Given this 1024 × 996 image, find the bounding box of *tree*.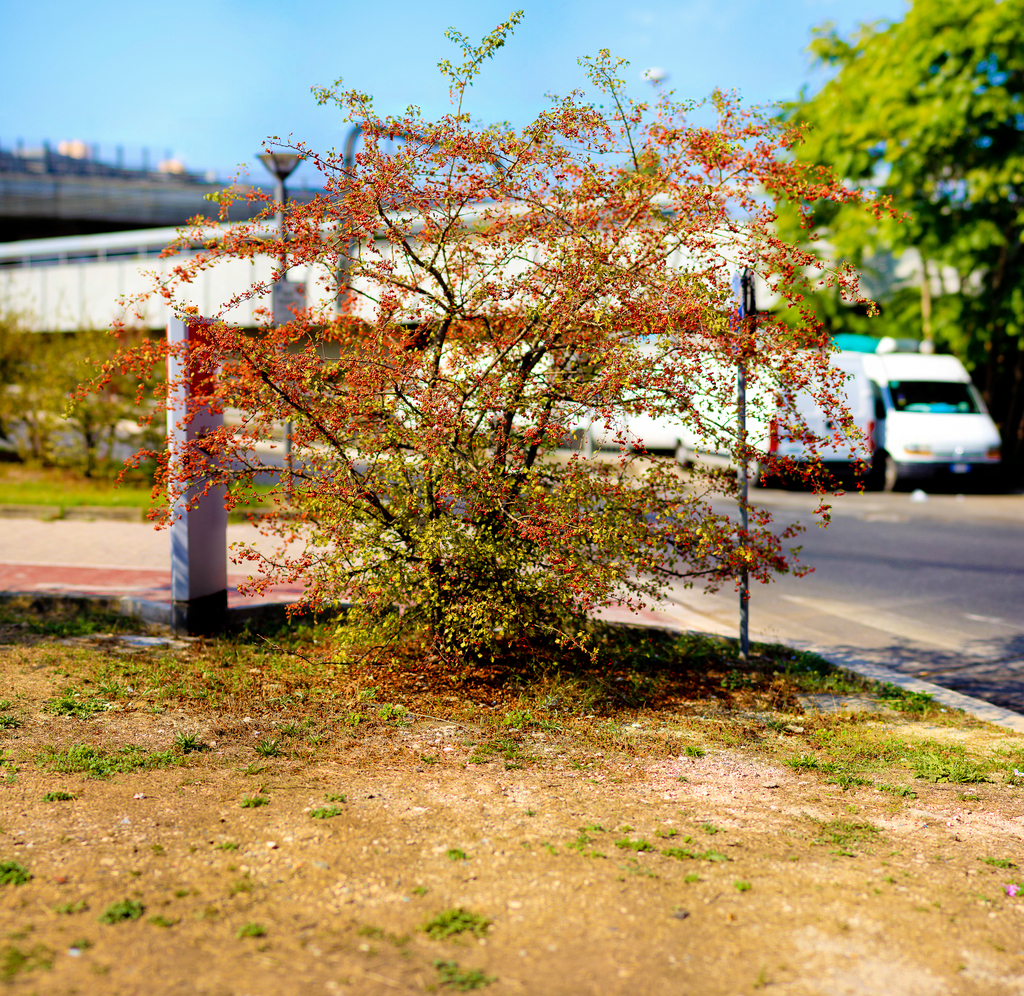
[x1=764, y1=0, x2=1023, y2=451].
